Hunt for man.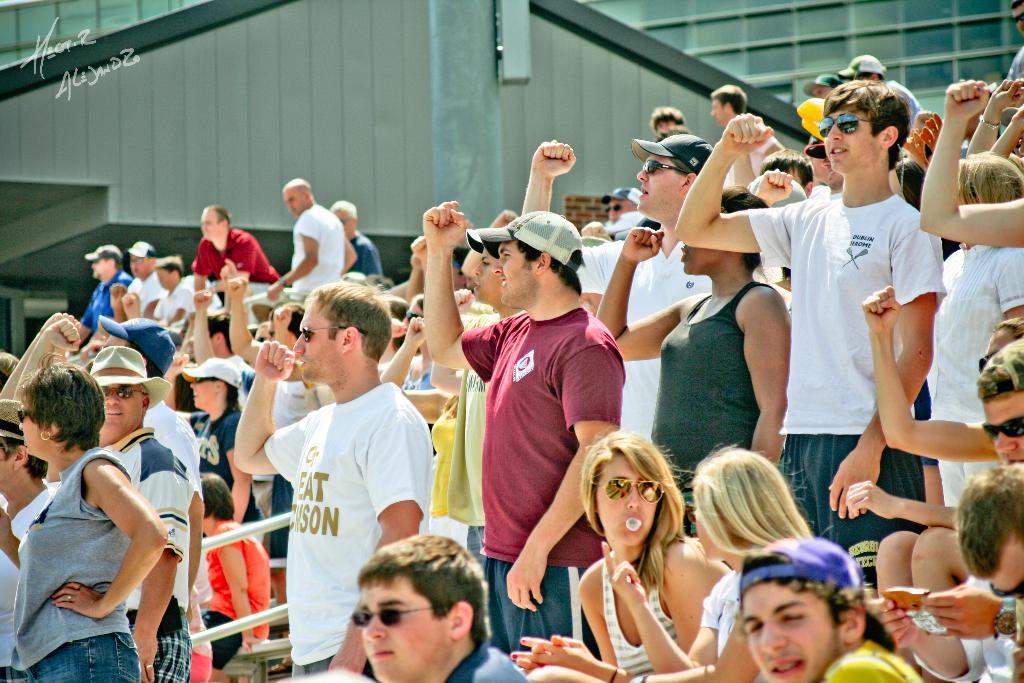
Hunted down at locate(601, 186, 646, 233).
